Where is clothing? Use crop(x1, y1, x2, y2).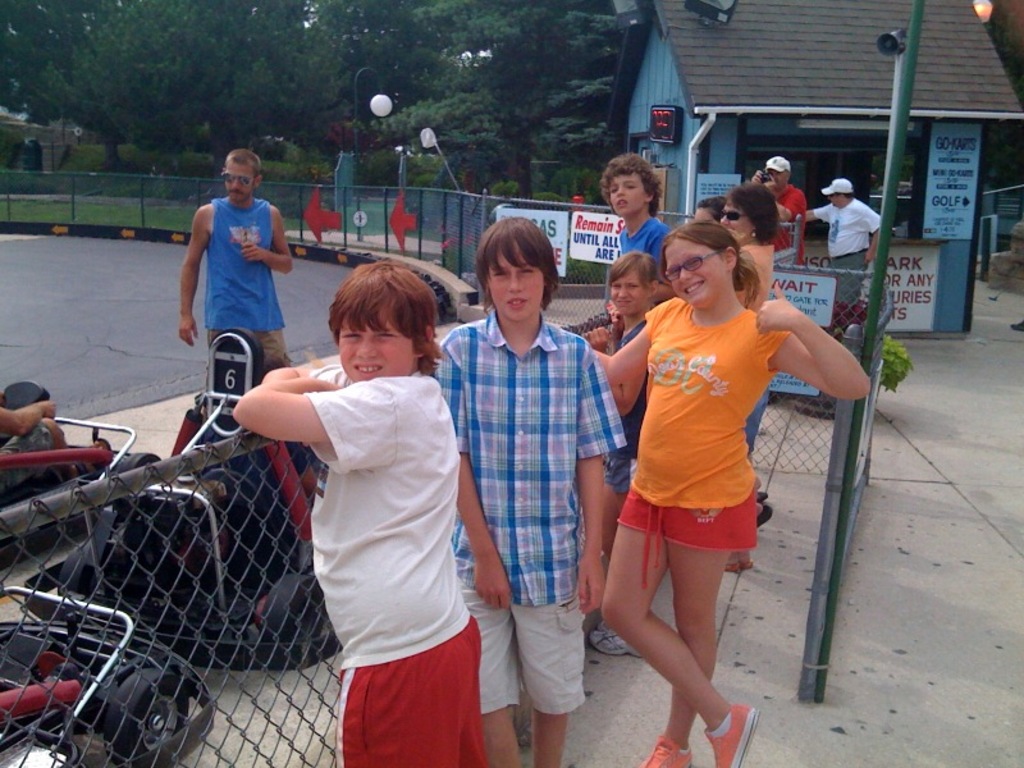
crop(193, 188, 301, 402).
